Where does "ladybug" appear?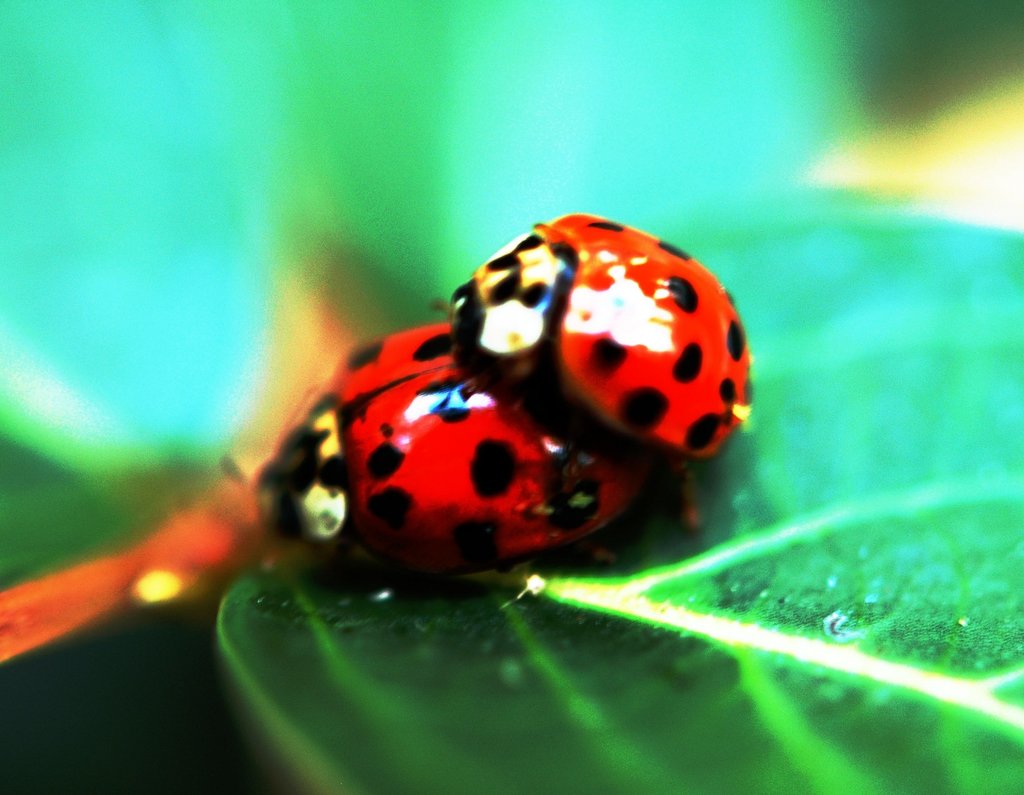
Appears at crop(252, 322, 643, 590).
